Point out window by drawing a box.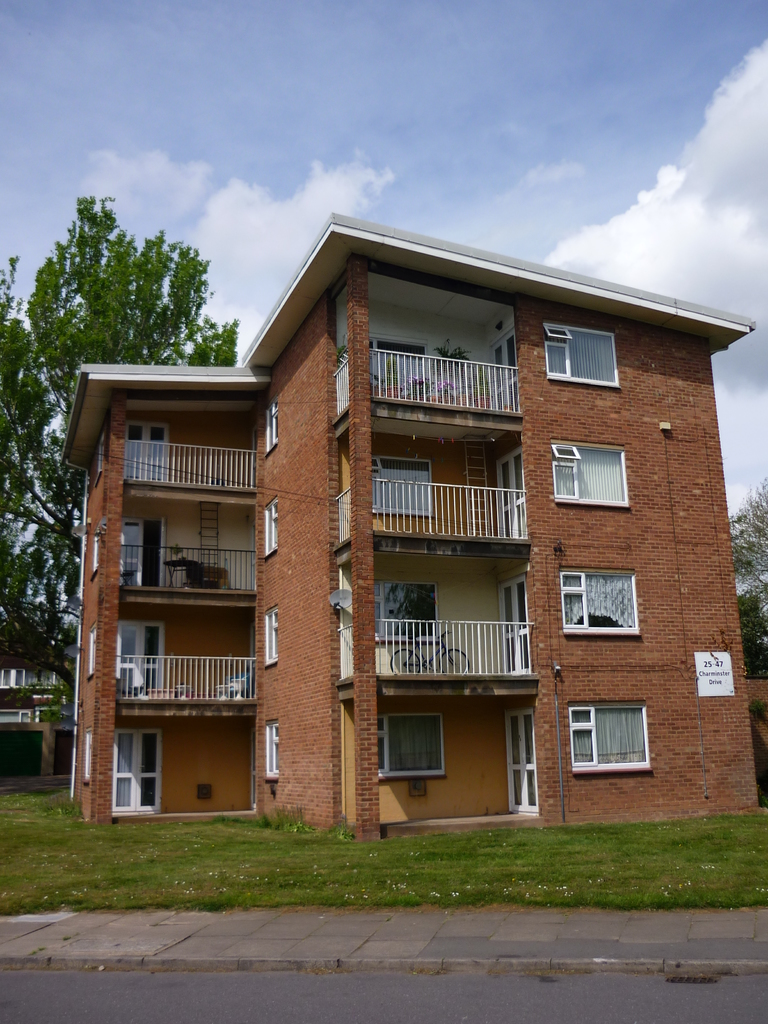
(left=380, top=581, right=432, bottom=644).
